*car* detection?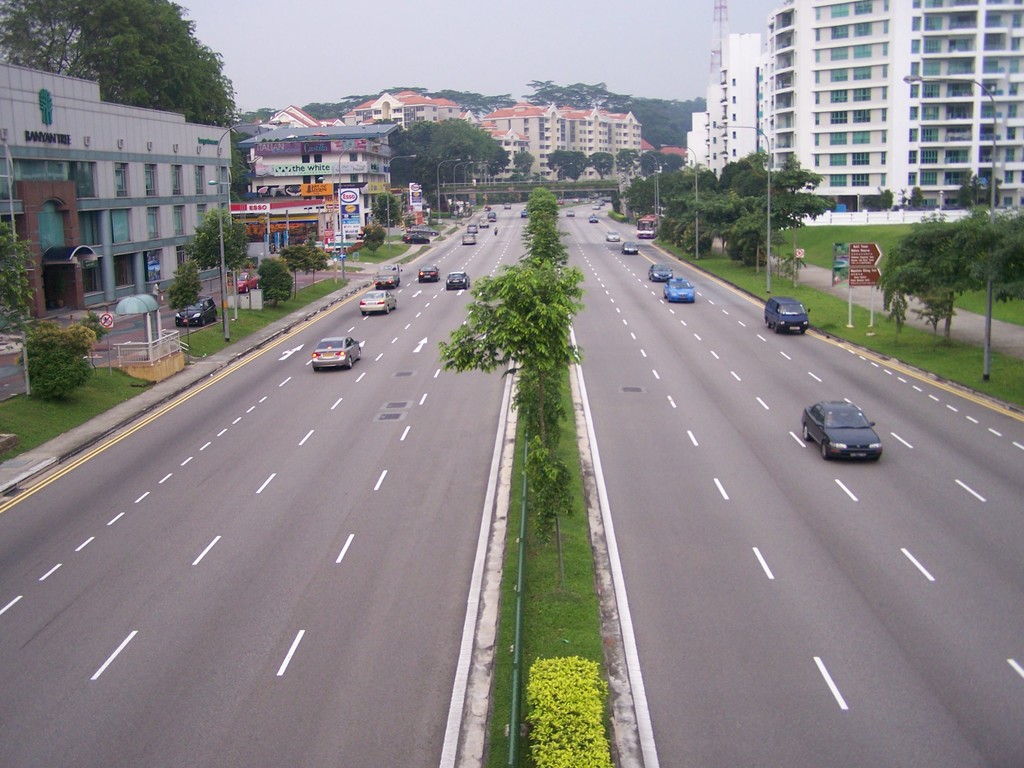
307:329:361:369
